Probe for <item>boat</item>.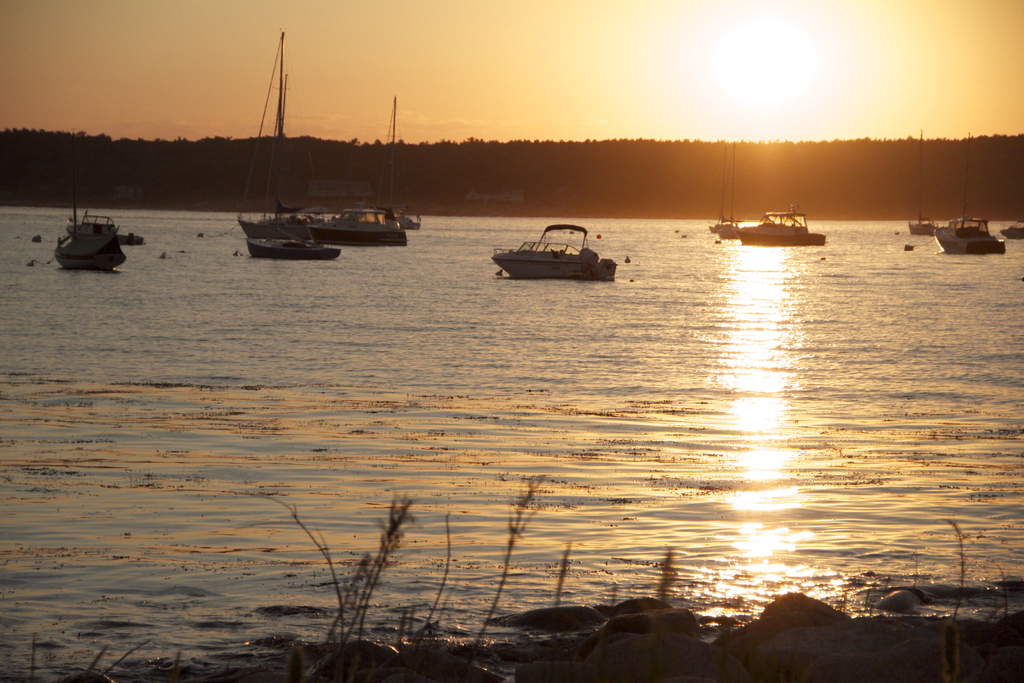
Probe result: 710,137,741,237.
